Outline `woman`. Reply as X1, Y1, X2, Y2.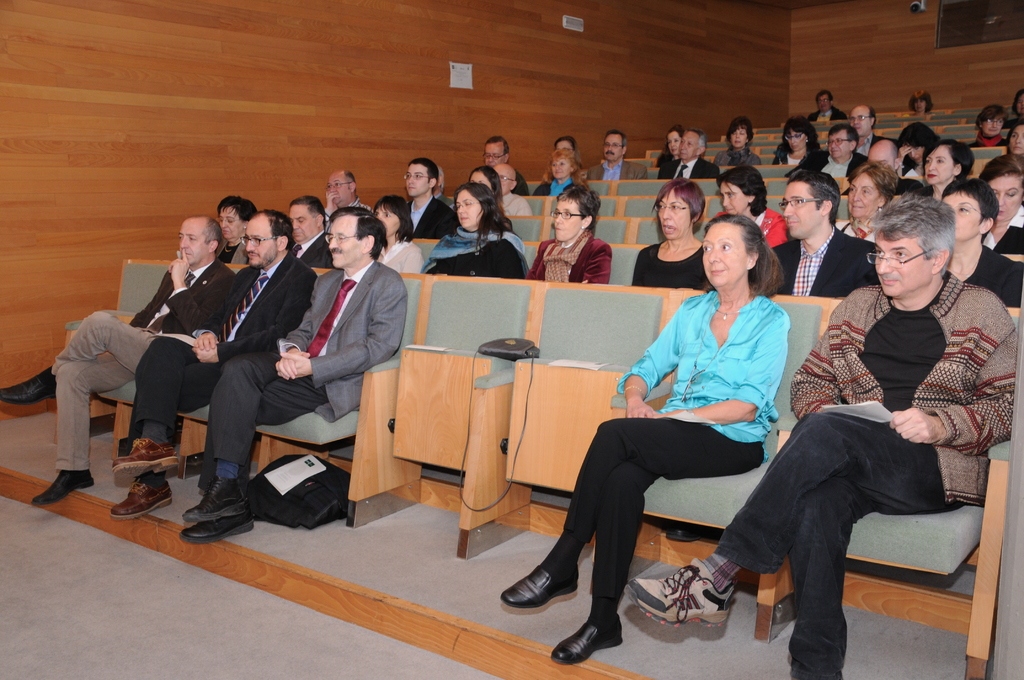
616, 176, 719, 294.
